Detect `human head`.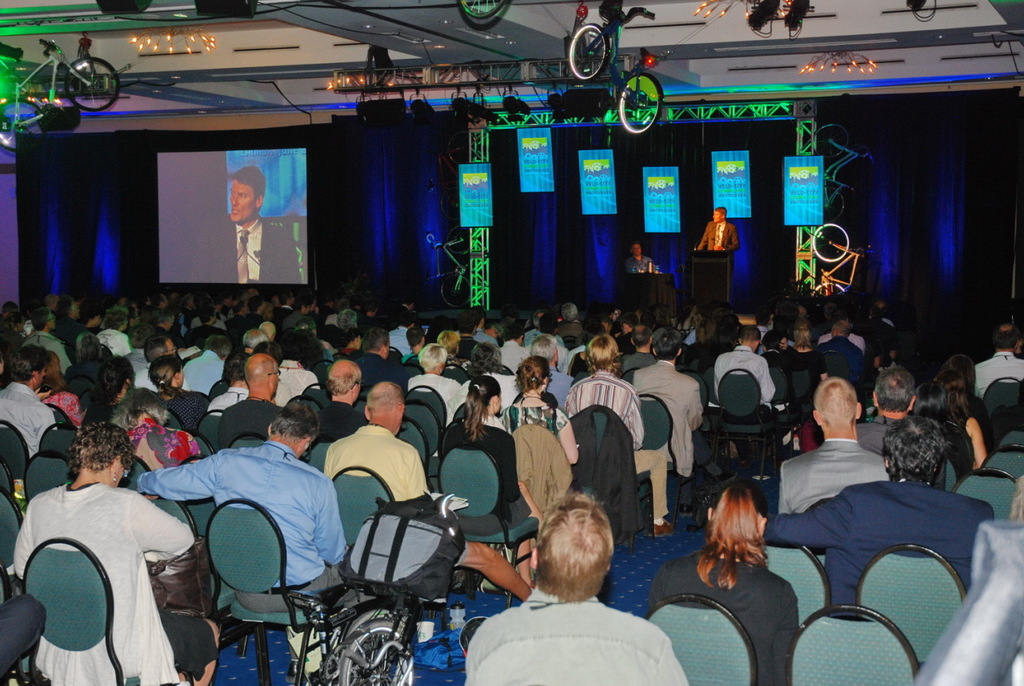
Detected at pyautogui.locateOnScreen(462, 311, 490, 332).
